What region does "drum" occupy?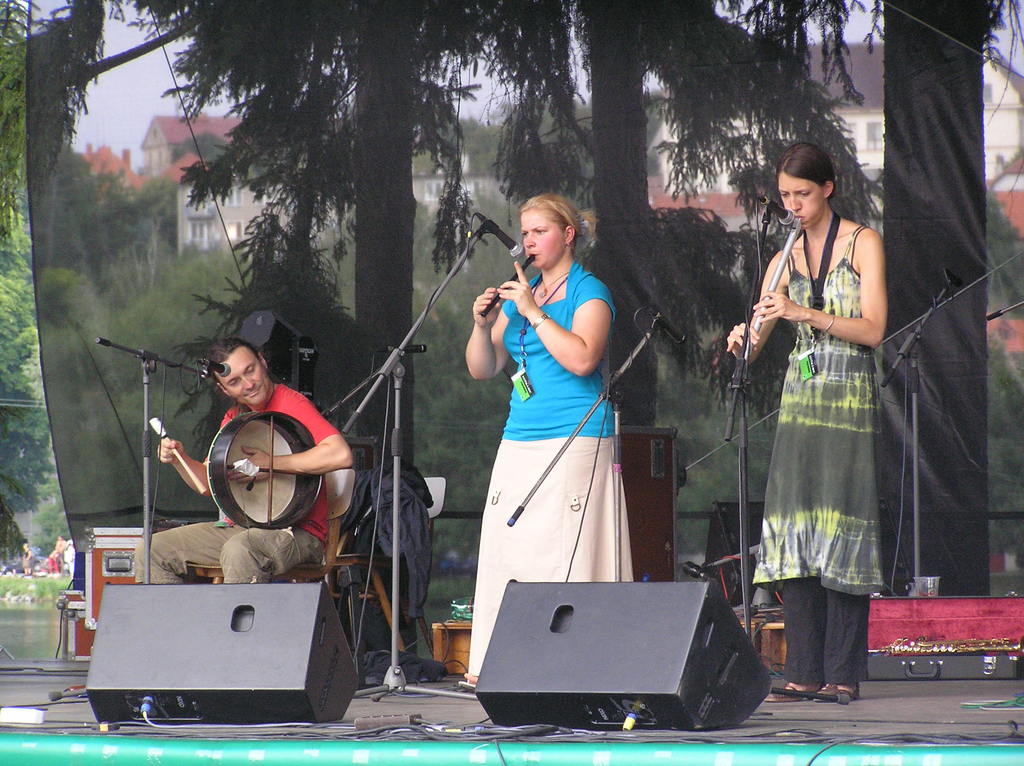
bbox(207, 410, 324, 531).
